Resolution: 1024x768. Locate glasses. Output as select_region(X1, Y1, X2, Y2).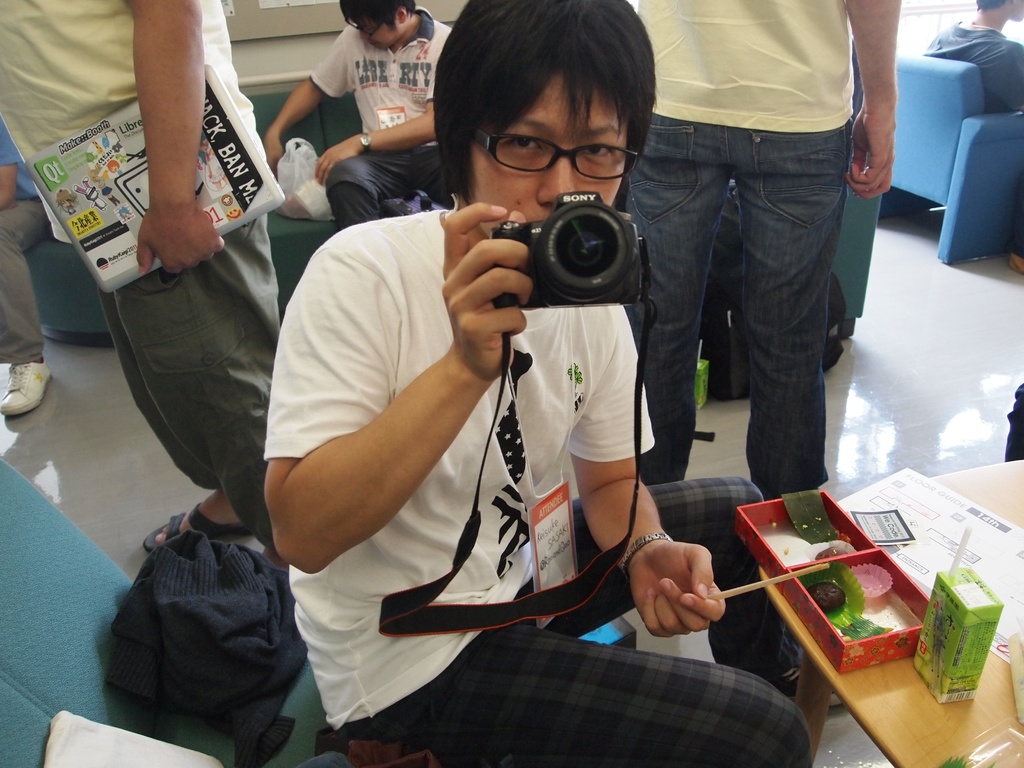
select_region(340, 15, 386, 40).
